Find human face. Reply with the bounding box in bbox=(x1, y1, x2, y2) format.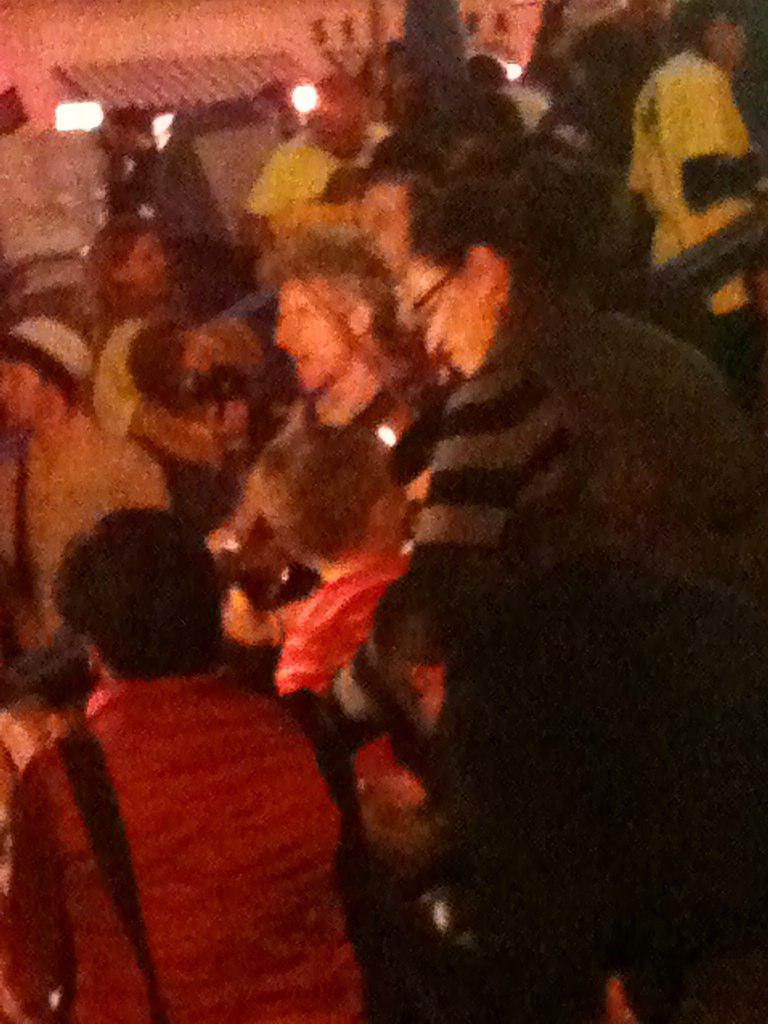
bbox=(427, 253, 498, 375).
